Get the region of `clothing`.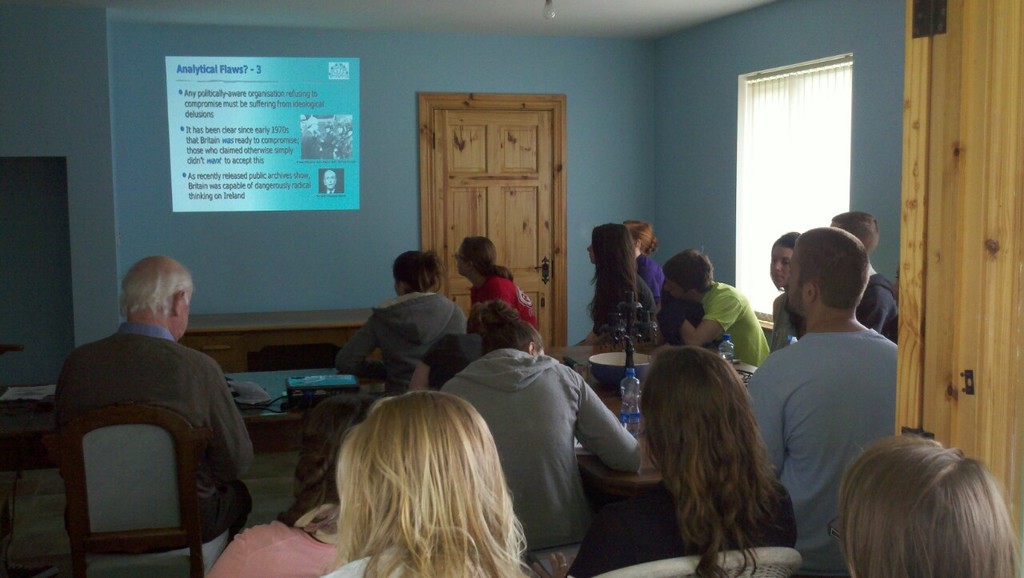
(700, 279, 774, 364).
